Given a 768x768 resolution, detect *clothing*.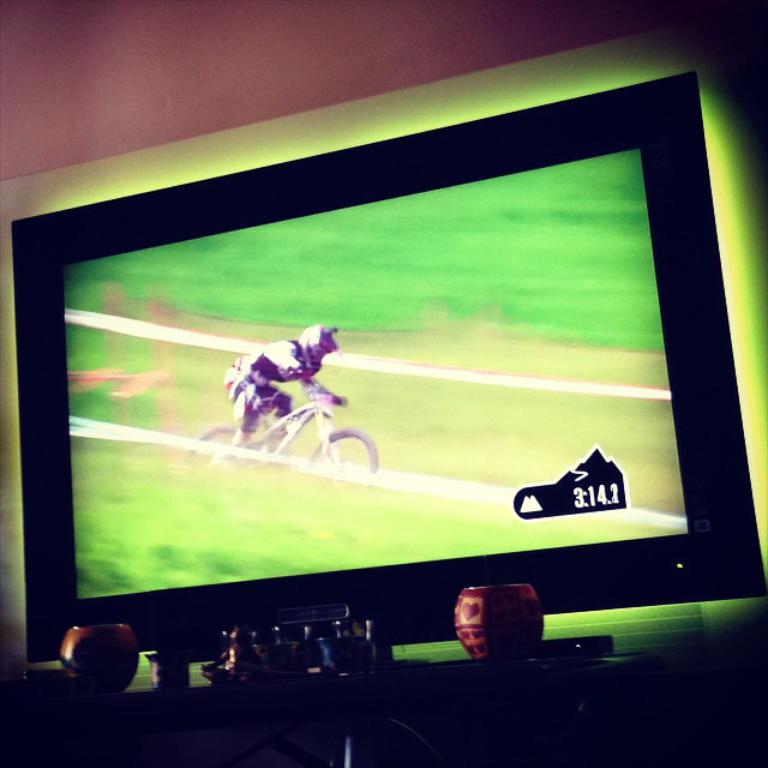
[230,342,311,389].
